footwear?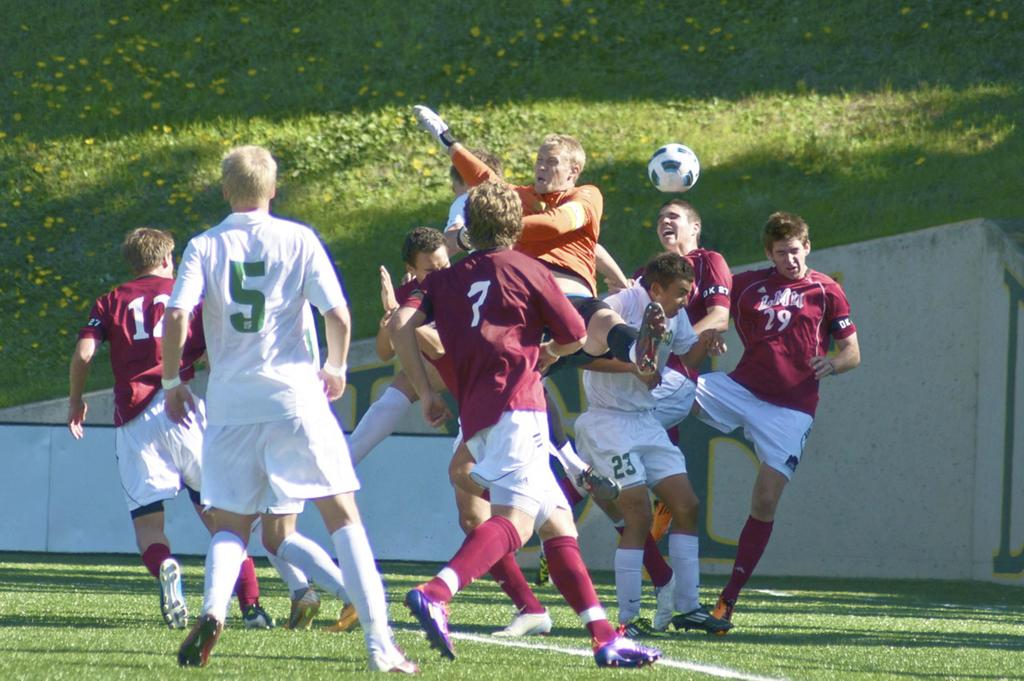
bbox=(589, 621, 661, 667)
